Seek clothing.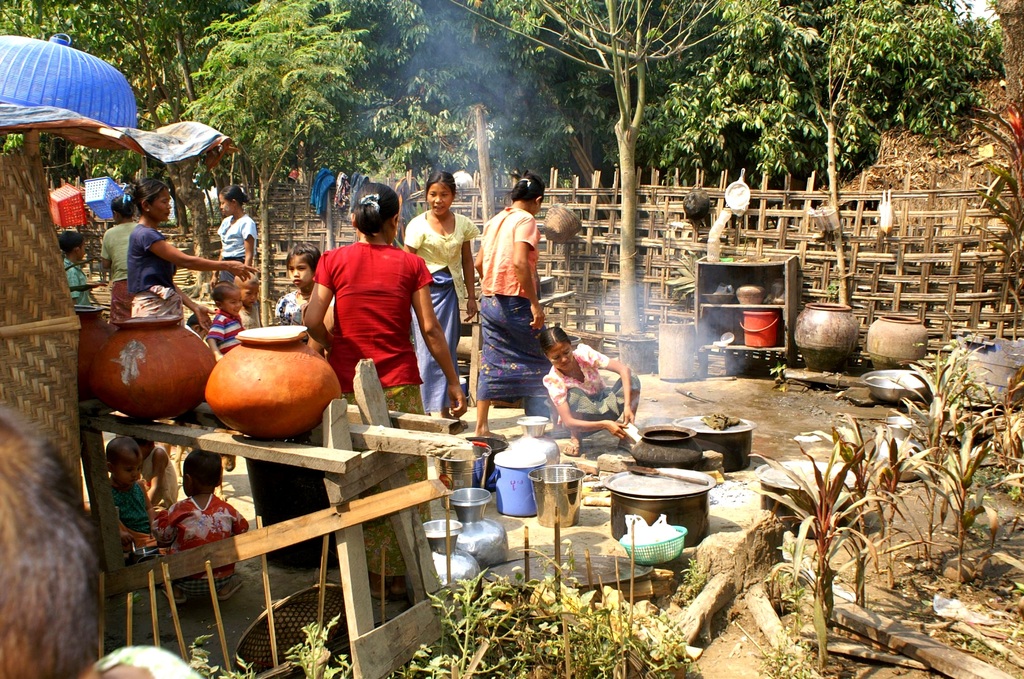
select_region(140, 446, 179, 516).
